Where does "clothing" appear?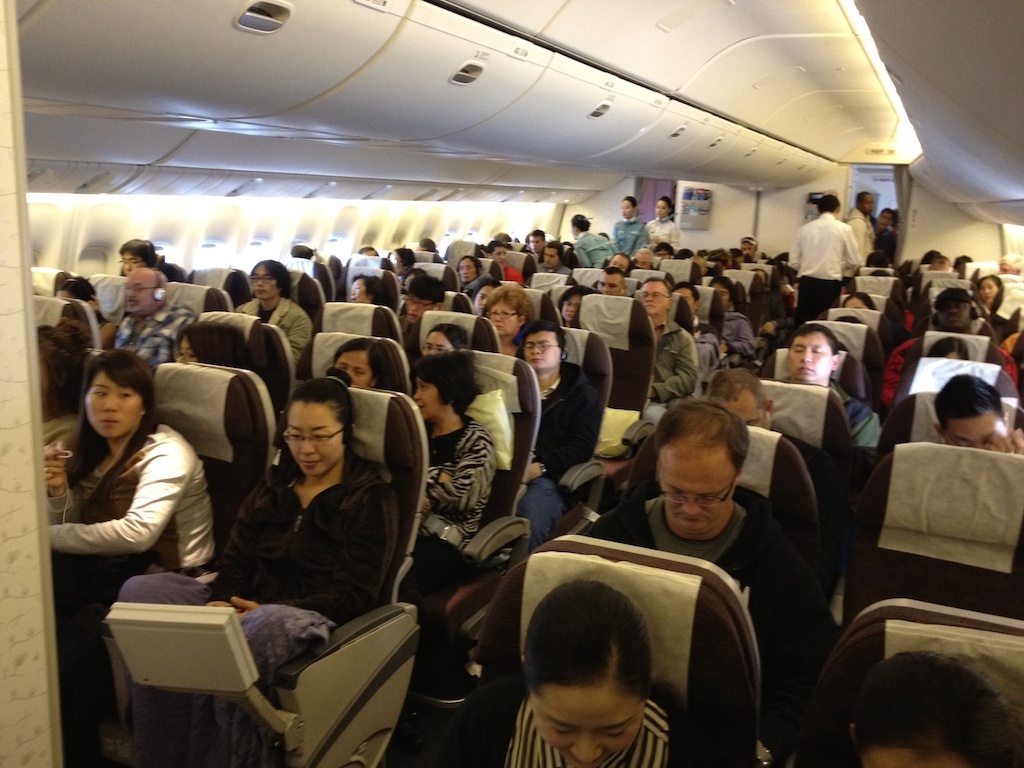
Appears at rect(571, 233, 617, 265).
